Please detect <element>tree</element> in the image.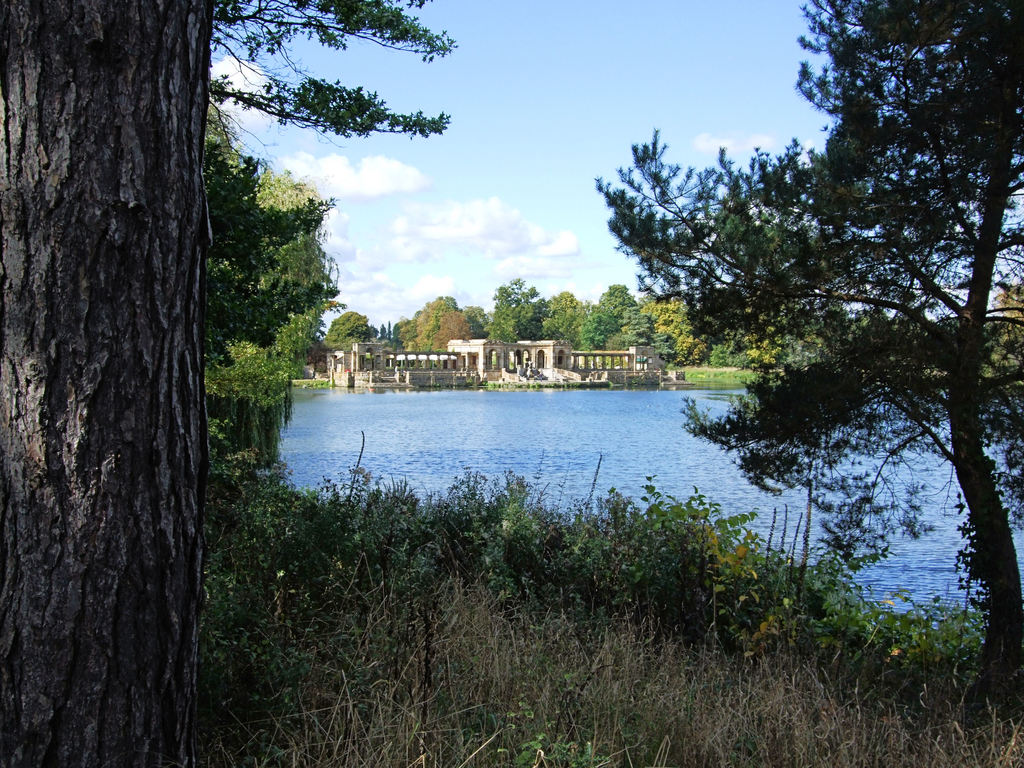
(636, 50, 1020, 558).
